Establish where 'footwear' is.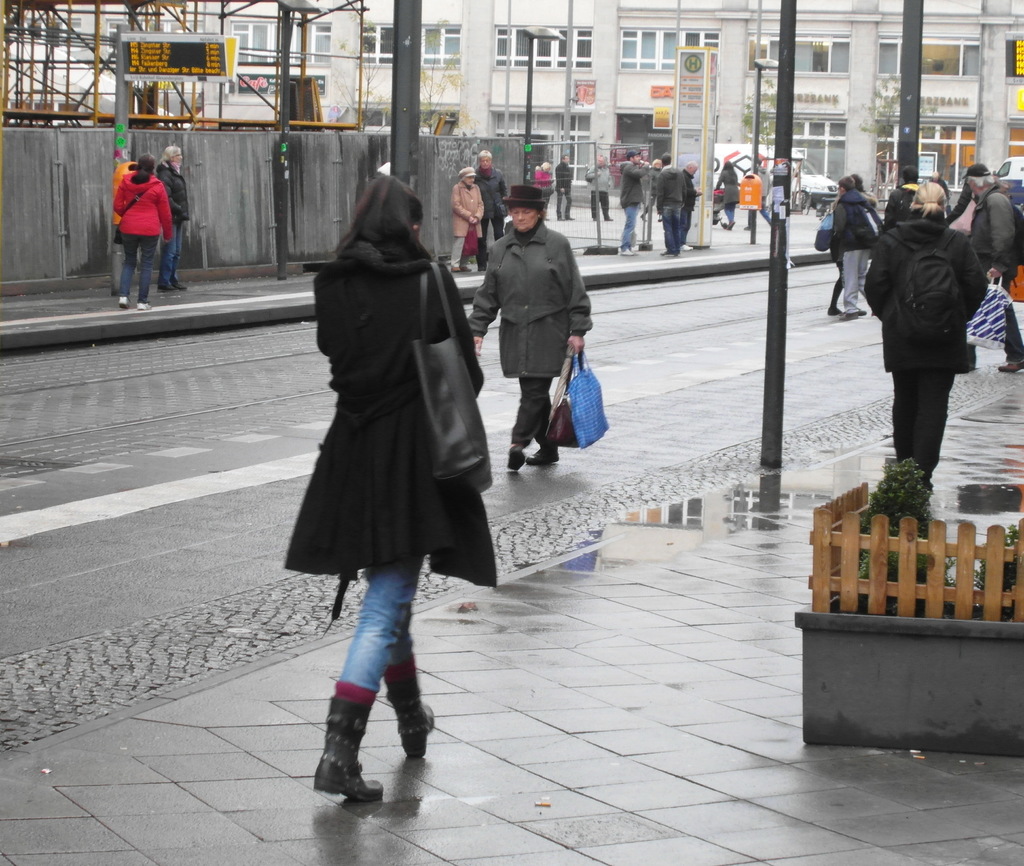
Established at [left=848, top=311, right=873, bottom=316].
